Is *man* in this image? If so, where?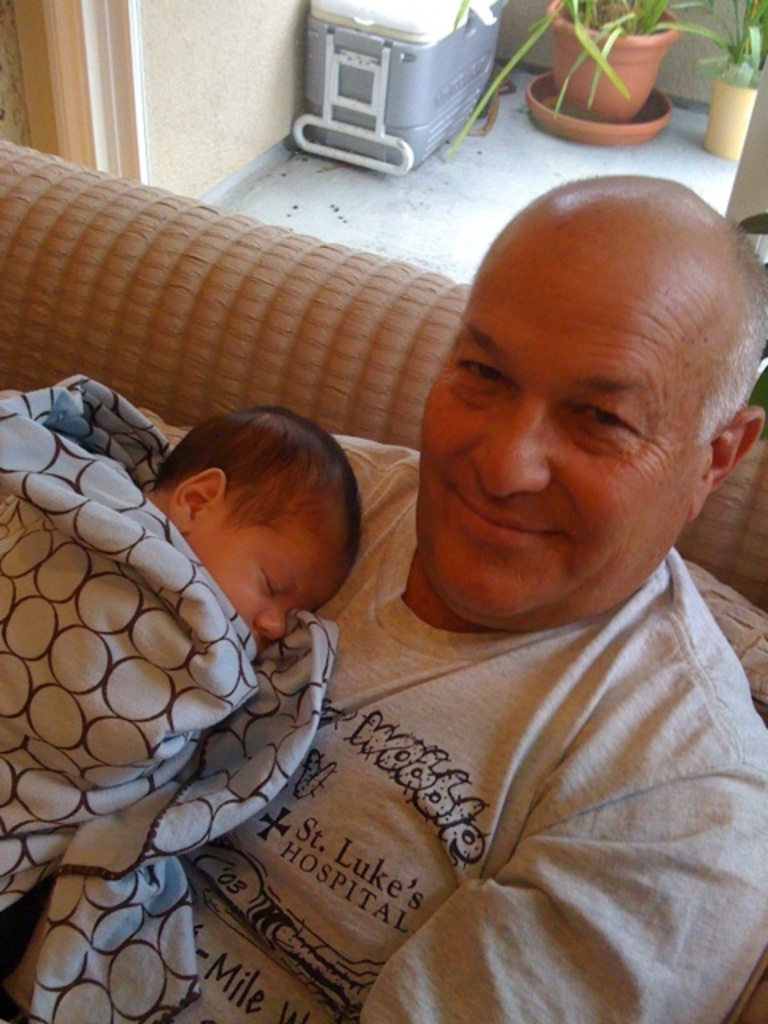
Yes, at x1=200 y1=136 x2=767 y2=989.
